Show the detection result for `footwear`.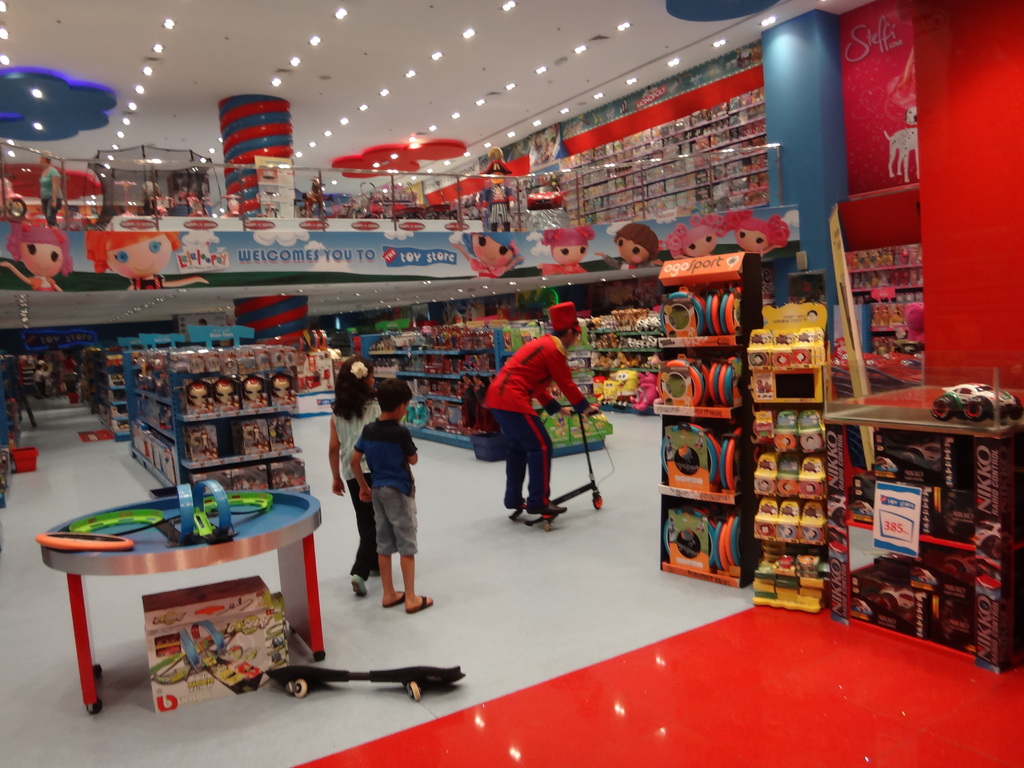
bbox=(504, 497, 527, 511).
